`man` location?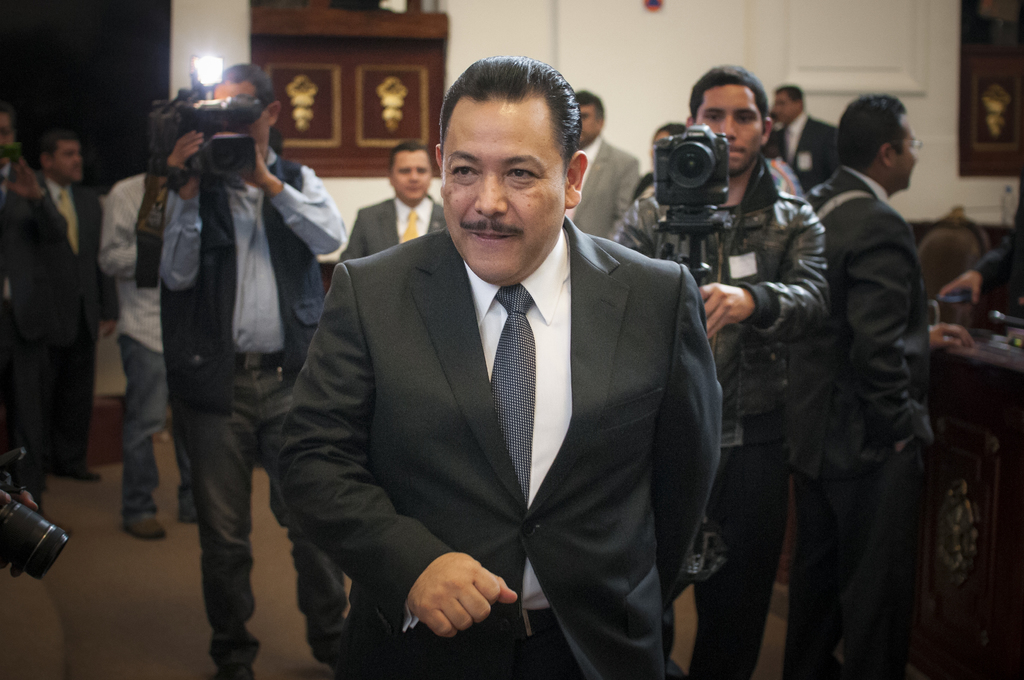
region(155, 61, 339, 679)
